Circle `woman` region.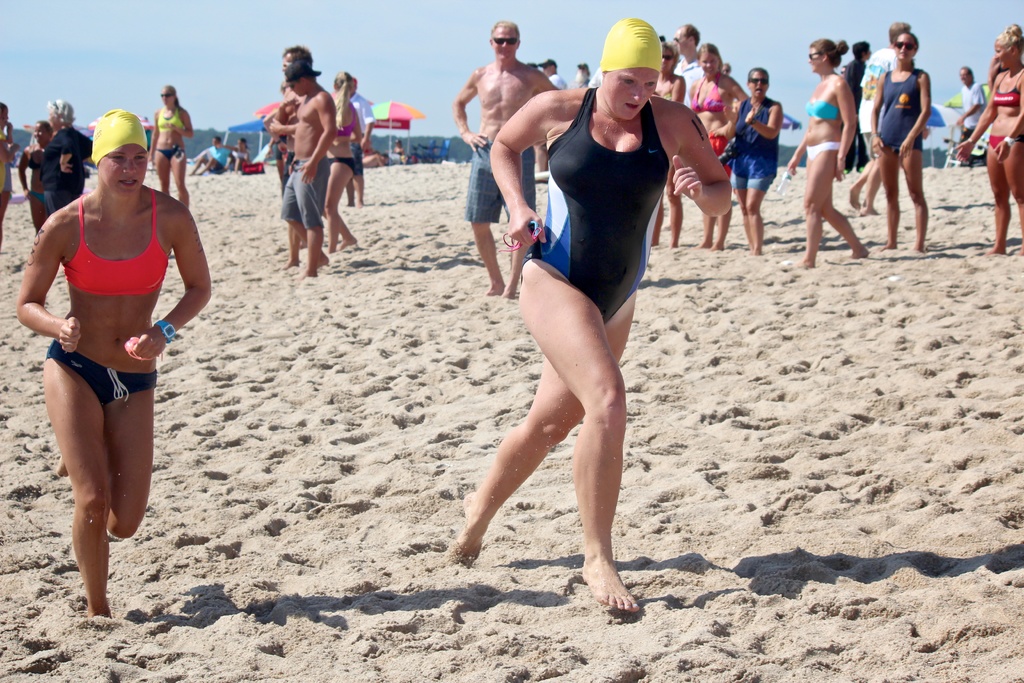
Region: bbox=[470, 33, 682, 621].
